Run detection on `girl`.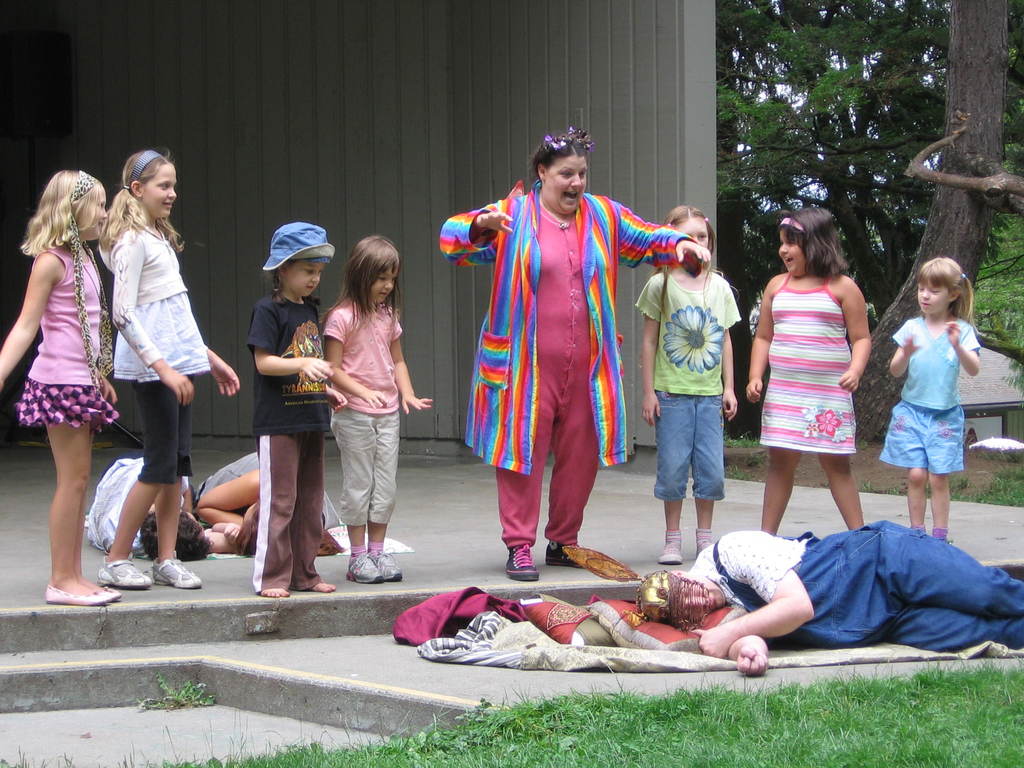
Result: rect(753, 211, 885, 559).
